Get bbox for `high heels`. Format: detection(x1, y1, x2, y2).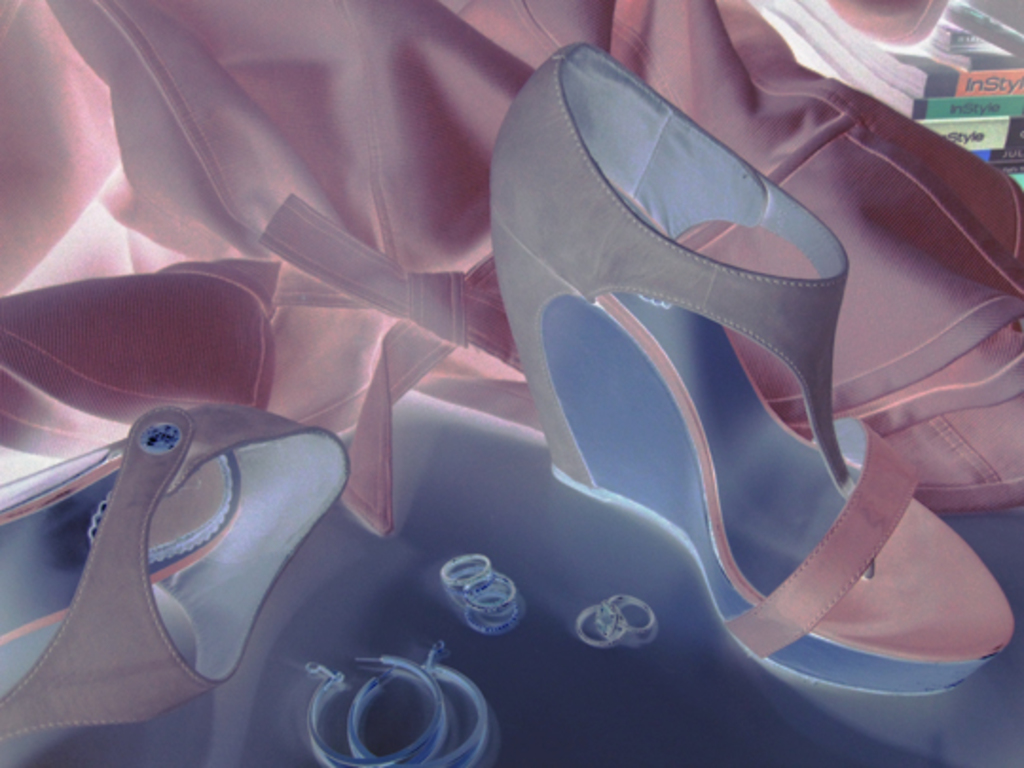
detection(489, 38, 1020, 704).
